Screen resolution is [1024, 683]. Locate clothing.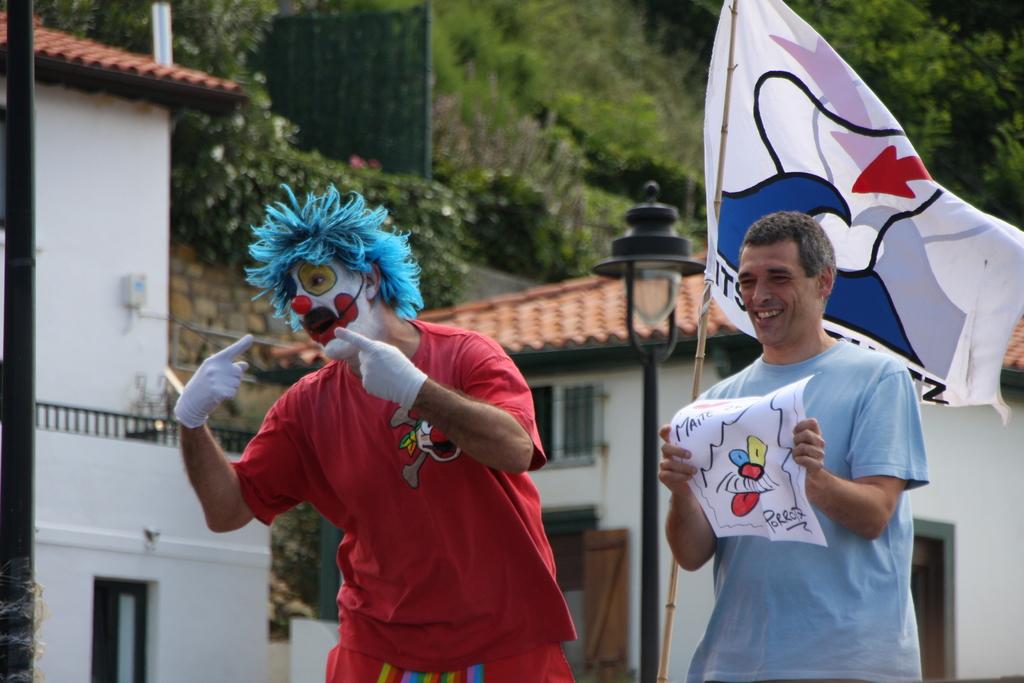
<bbox>220, 315, 579, 682</bbox>.
